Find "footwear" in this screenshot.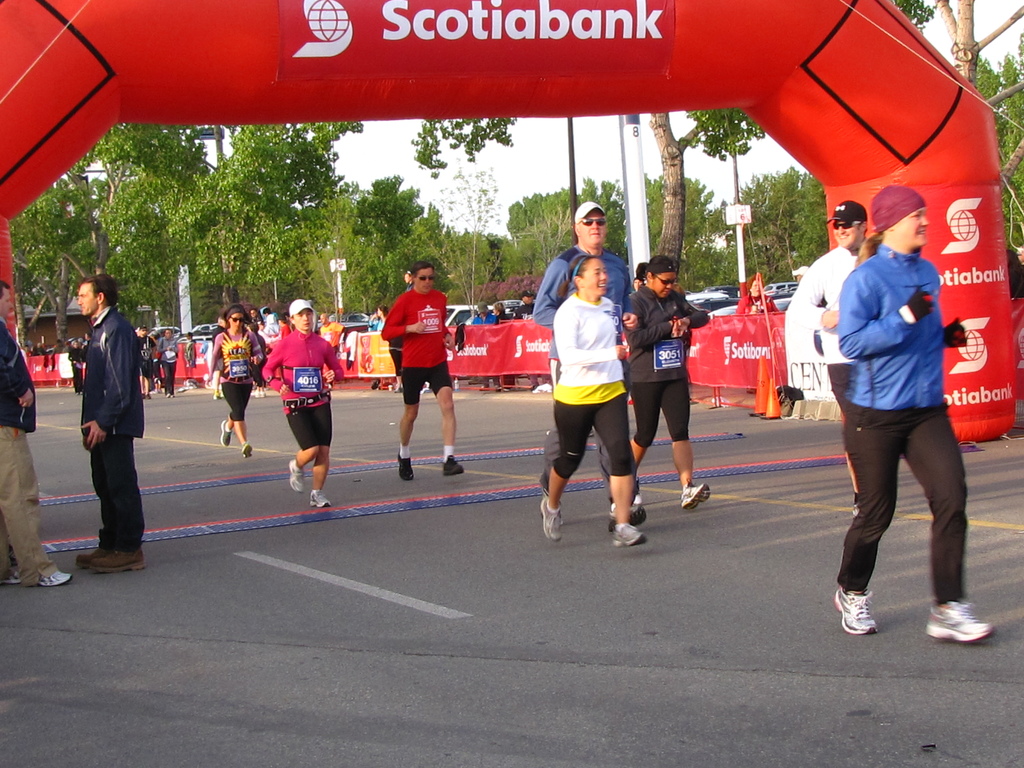
The bounding box for "footwear" is l=393, t=382, r=401, b=392.
